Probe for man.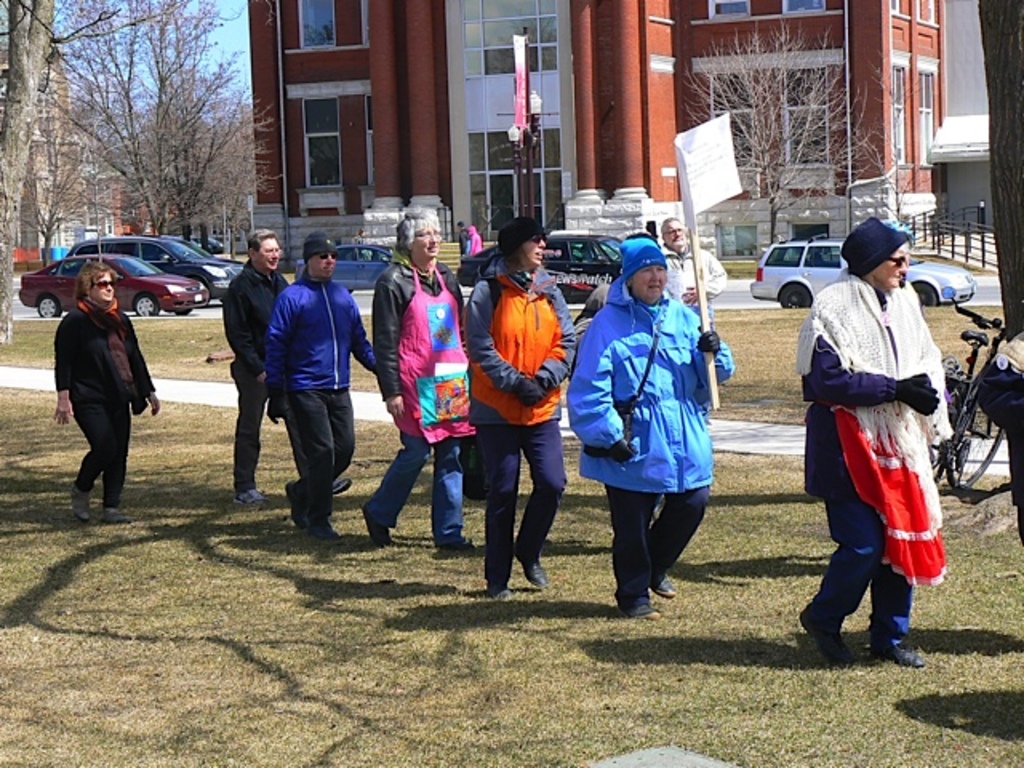
Probe result: [462, 221, 574, 597].
